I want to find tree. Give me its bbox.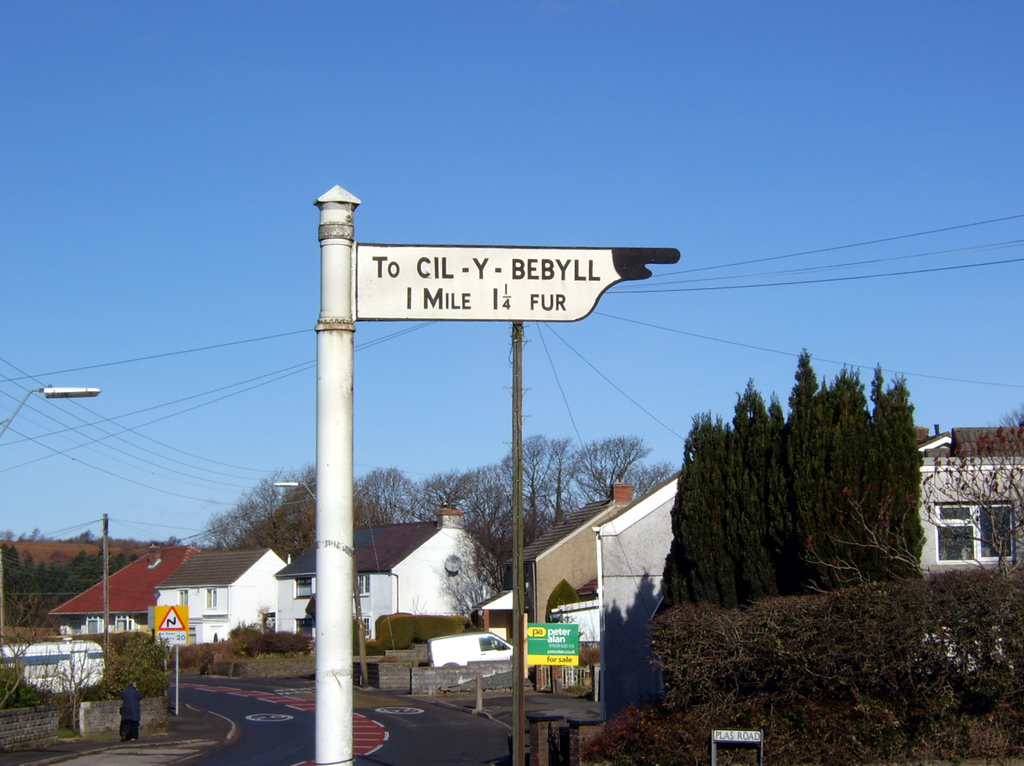
418:472:461:503.
